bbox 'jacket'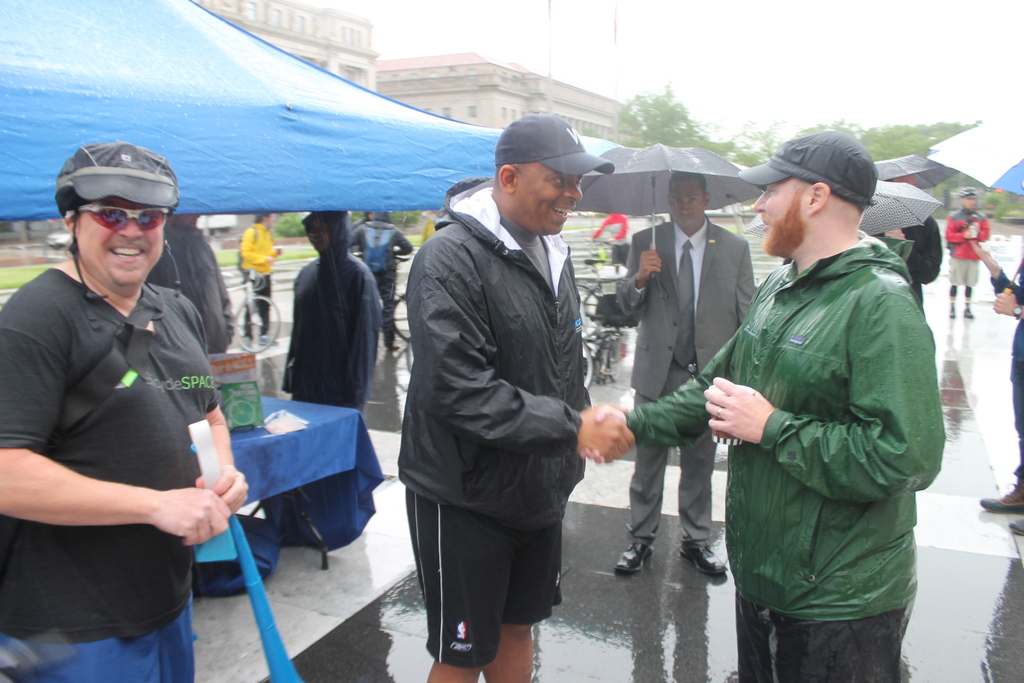
(405,173,582,530)
